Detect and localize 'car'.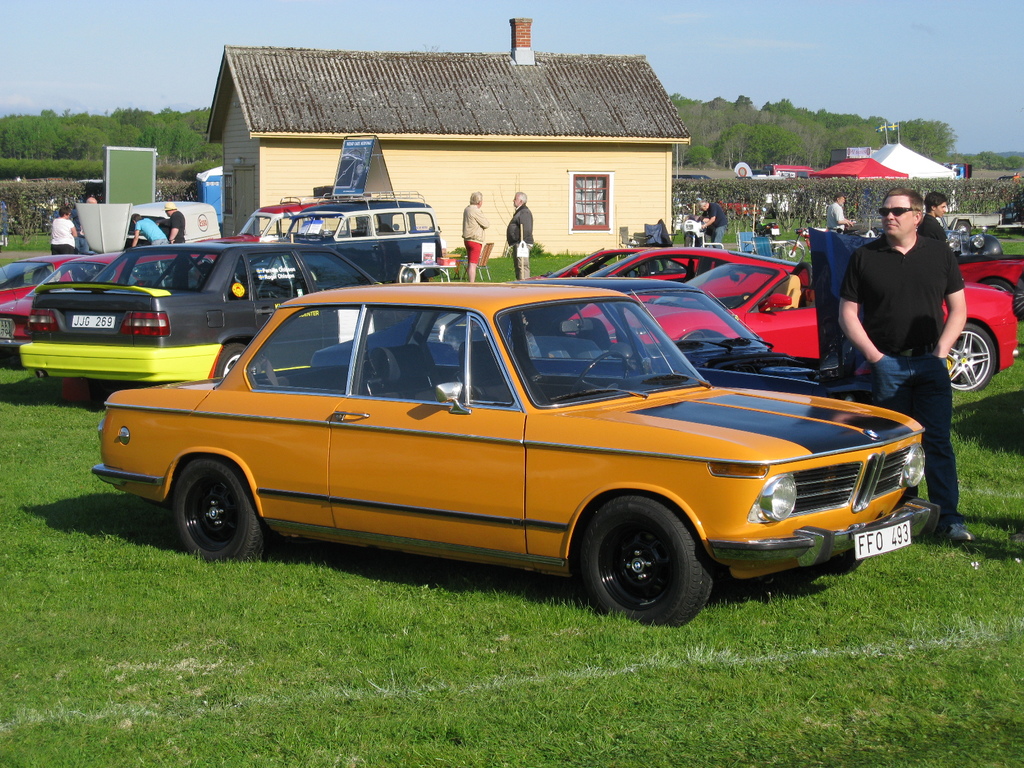
Localized at box(959, 253, 1023, 319).
